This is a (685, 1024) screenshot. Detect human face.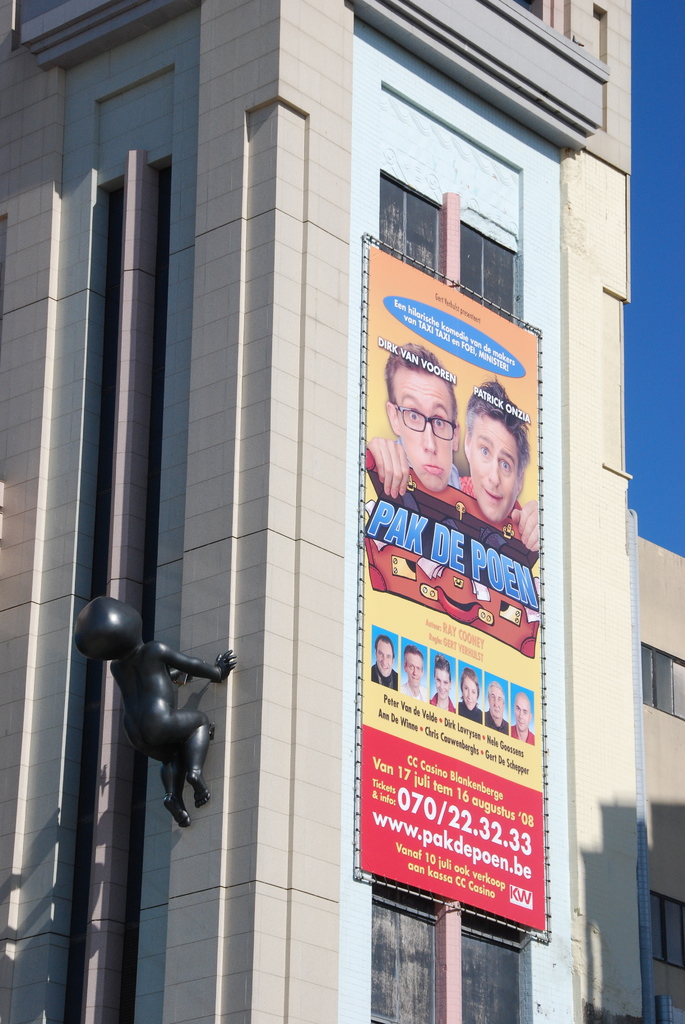
bbox=[393, 370, 467, 490].
